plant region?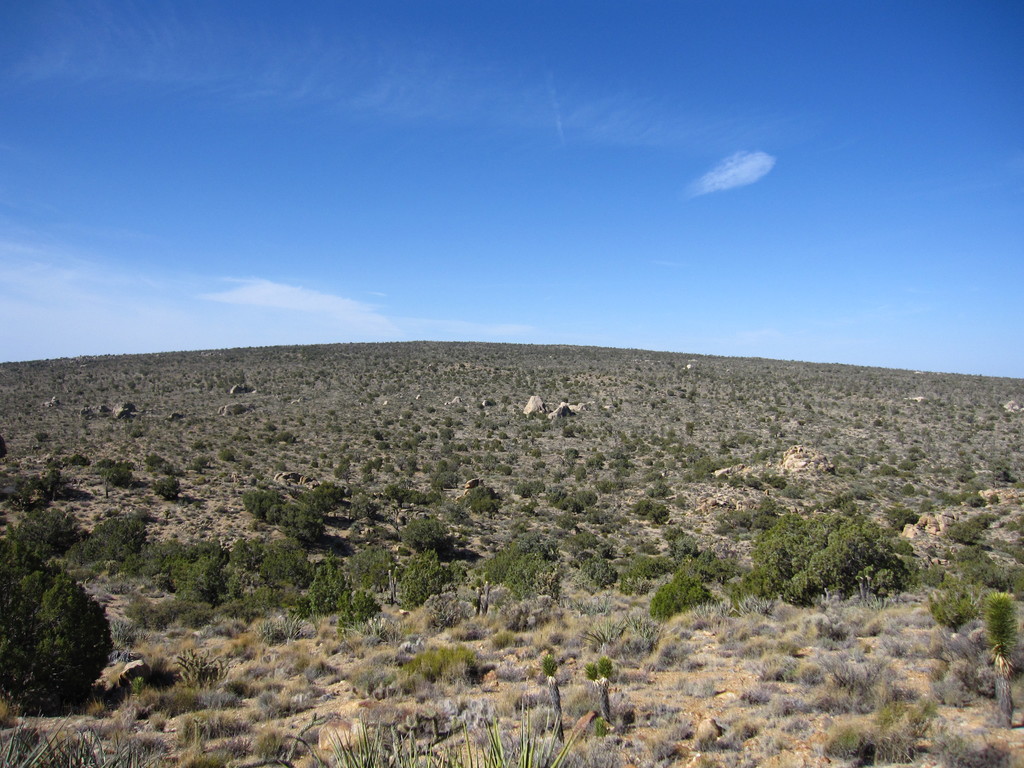
x1=341 y1=618 x2=401 y2=643
